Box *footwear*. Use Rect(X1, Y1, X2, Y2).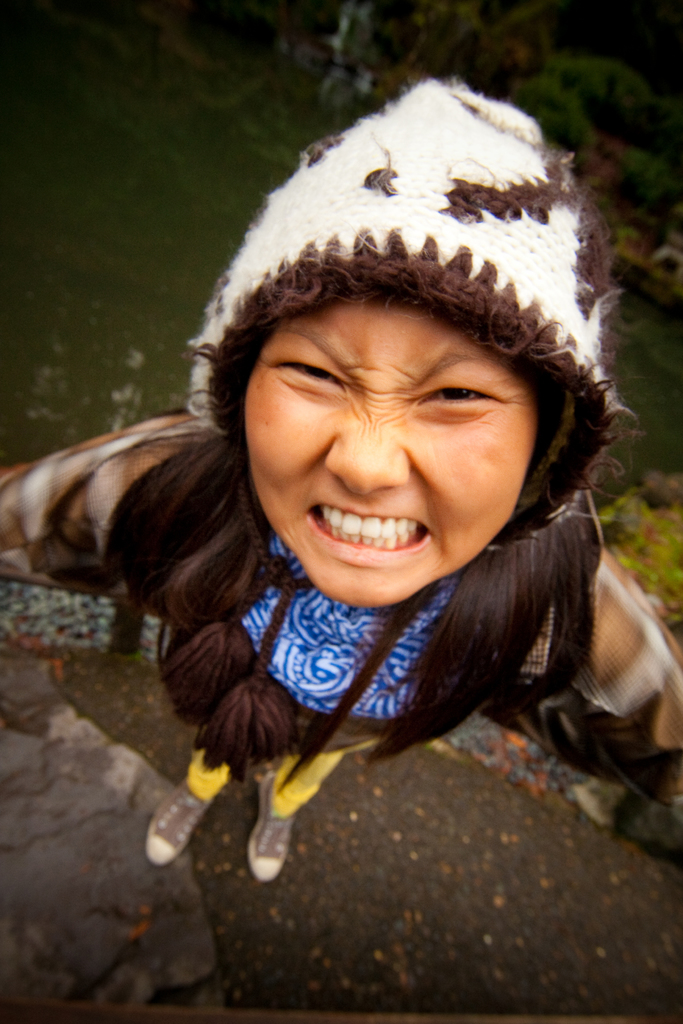
Rect(242, 799, 300, 886).
